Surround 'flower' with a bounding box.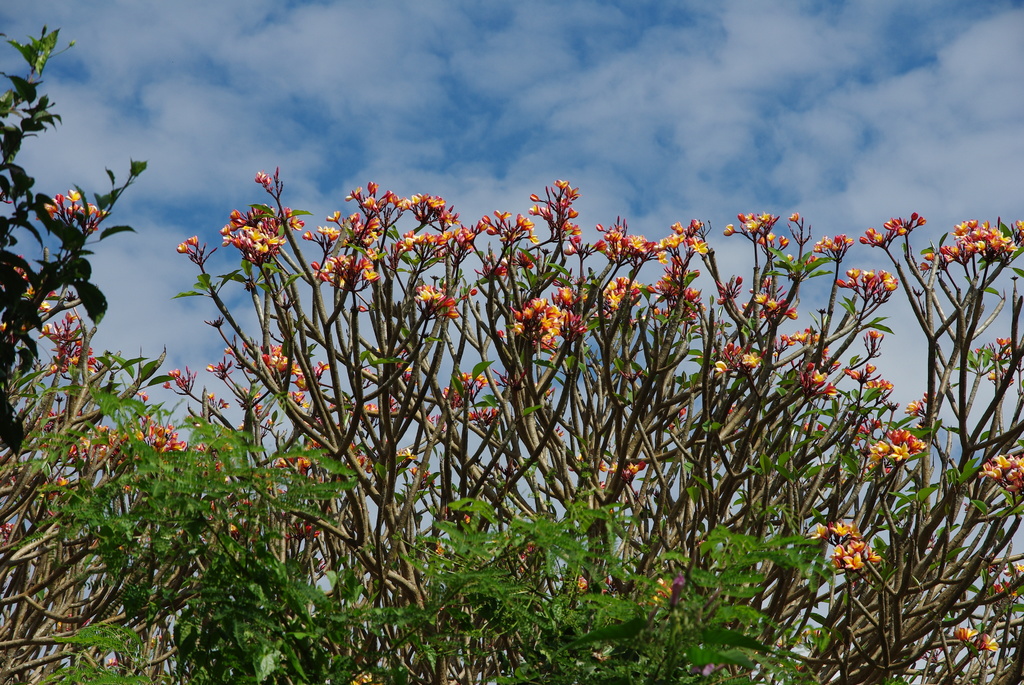
<region>219, 205, 278, 265</region>.
